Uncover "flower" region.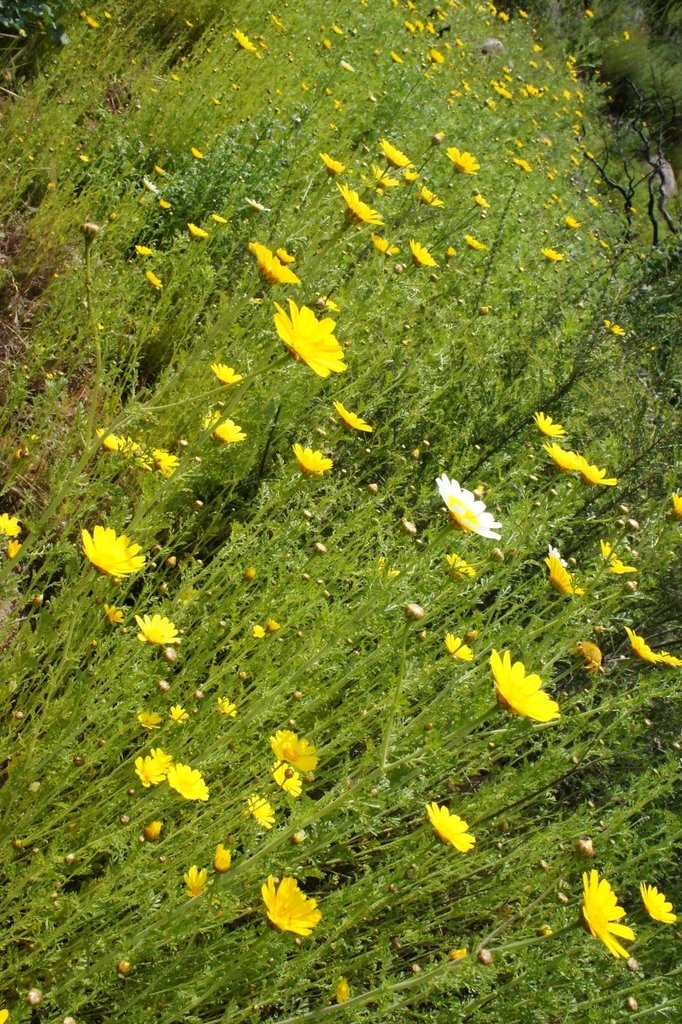
Uncovered: <box>573,834,596,865</box>.
